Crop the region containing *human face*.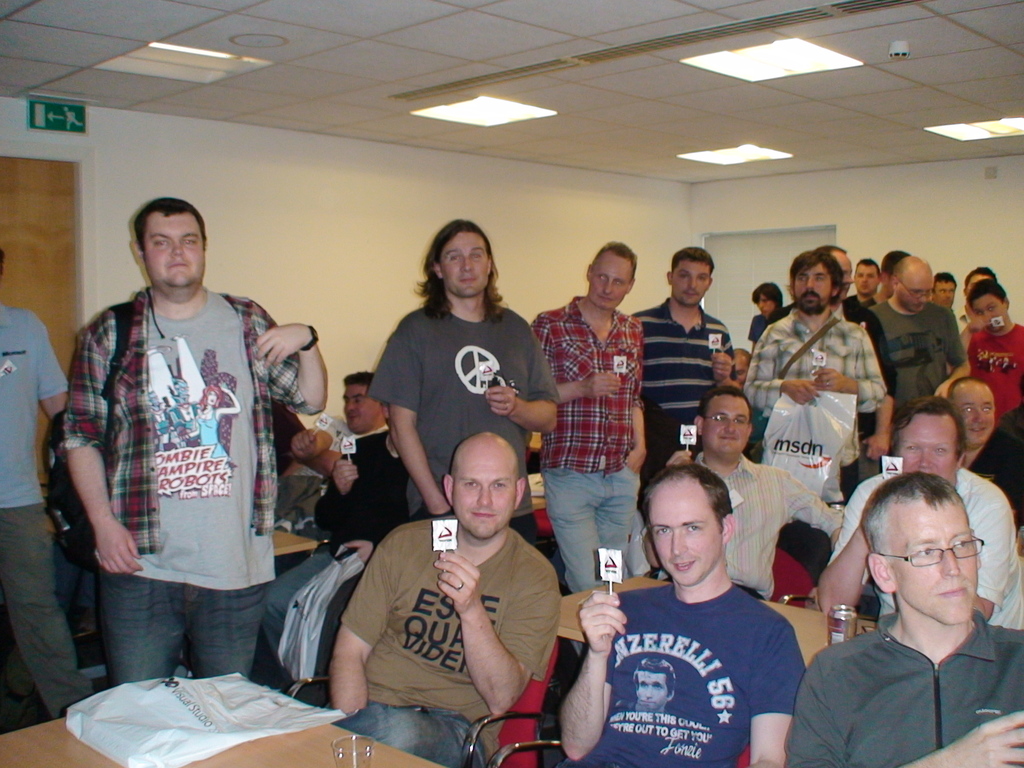
Crop region: 758, 296, 773, 319.
